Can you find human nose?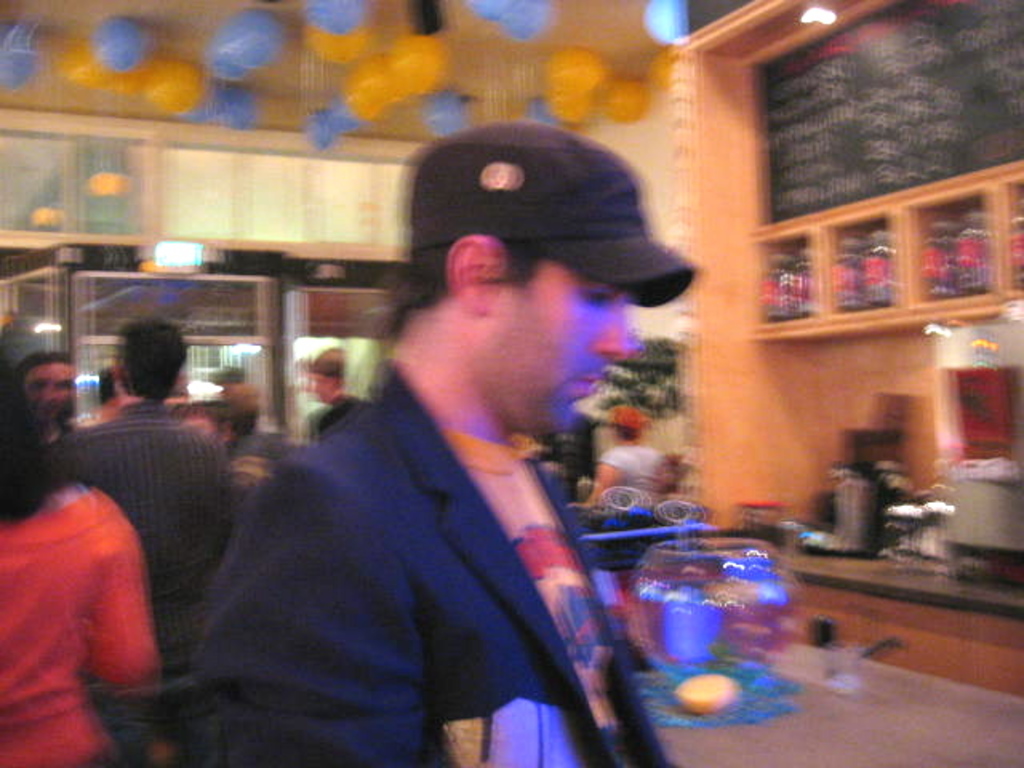
Yes, bounding box: bbox(600, 296, 632, 358).
